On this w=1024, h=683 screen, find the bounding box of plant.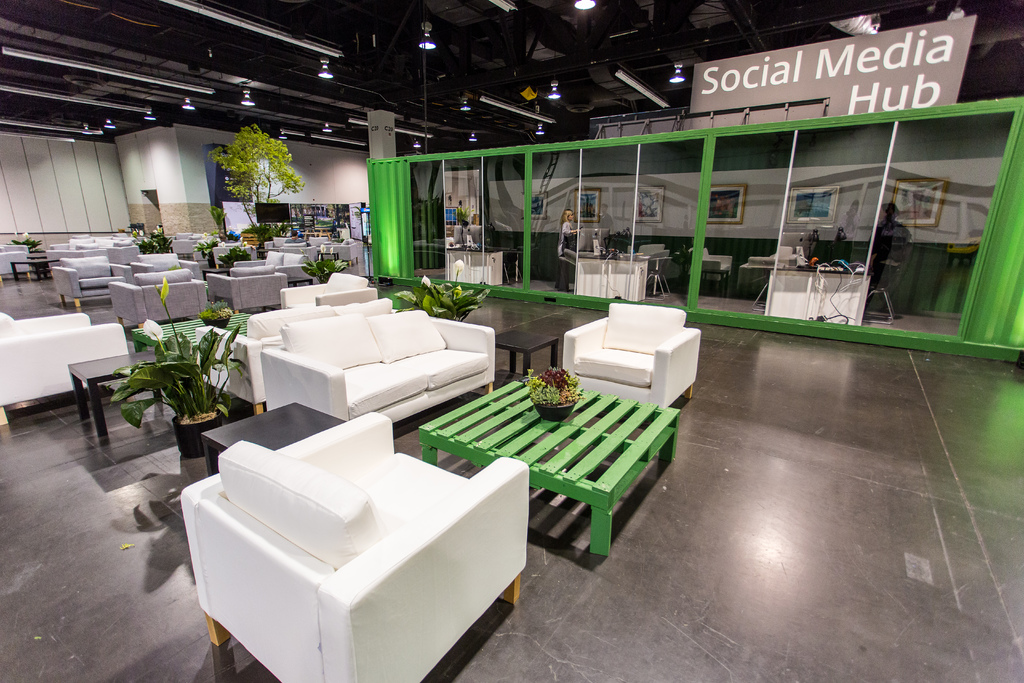
Bounding box: [129,220,158,238].
